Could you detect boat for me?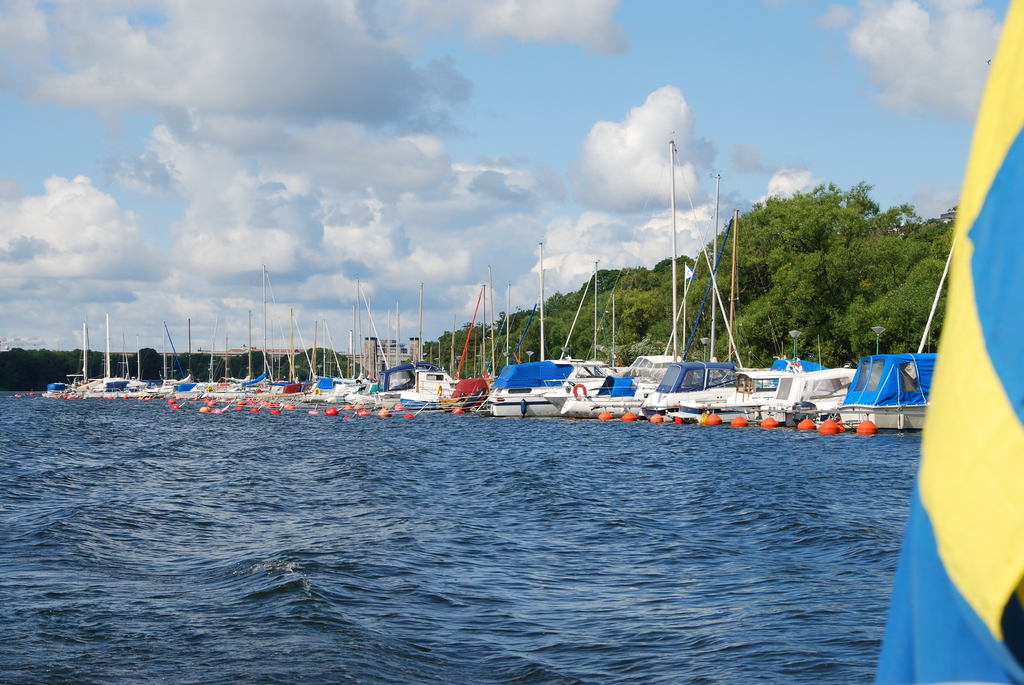
Detection result: x1=640, y1=206, x2=778, y2=416.
